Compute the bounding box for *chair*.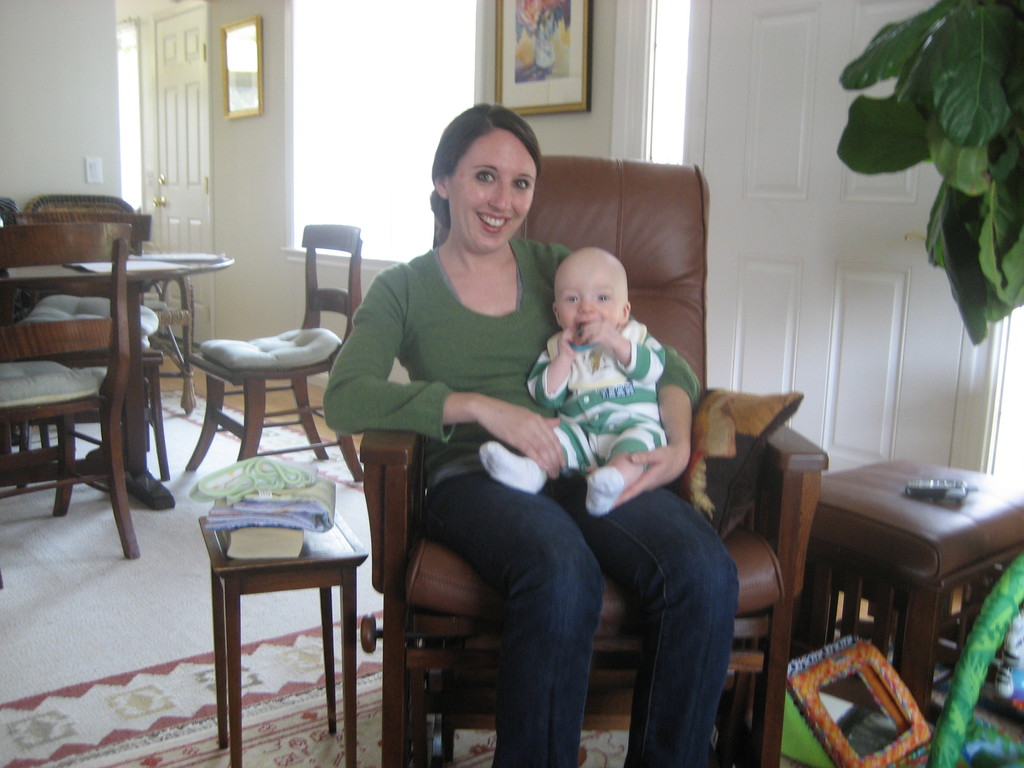
box(0, 222, 141, 584).
